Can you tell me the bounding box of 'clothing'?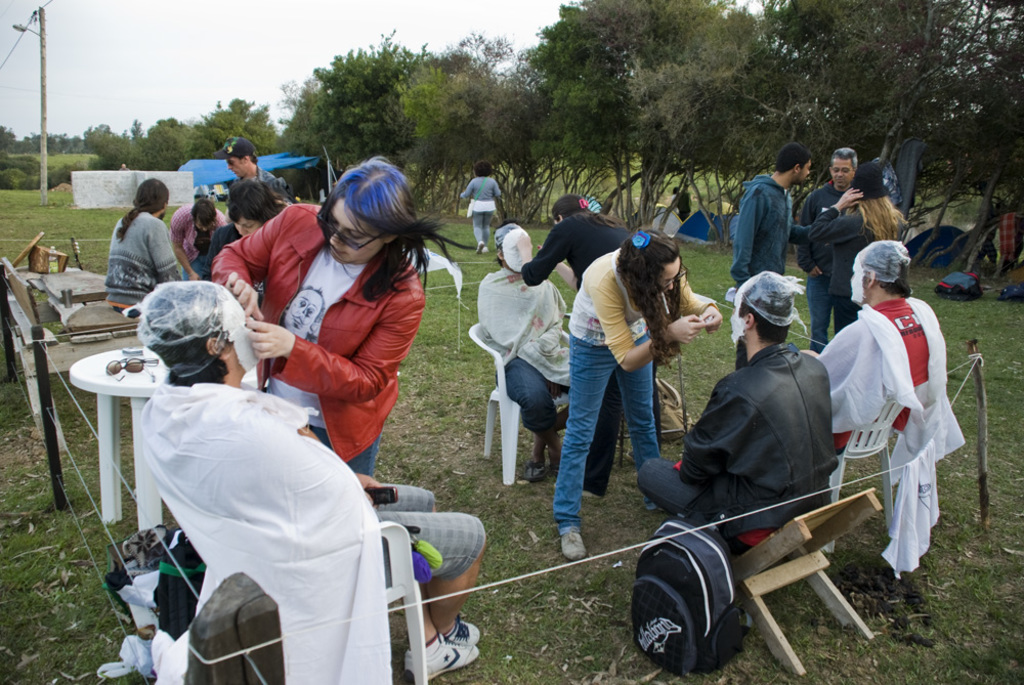
(x1=102, y1=209, x2=180, y2=314).
